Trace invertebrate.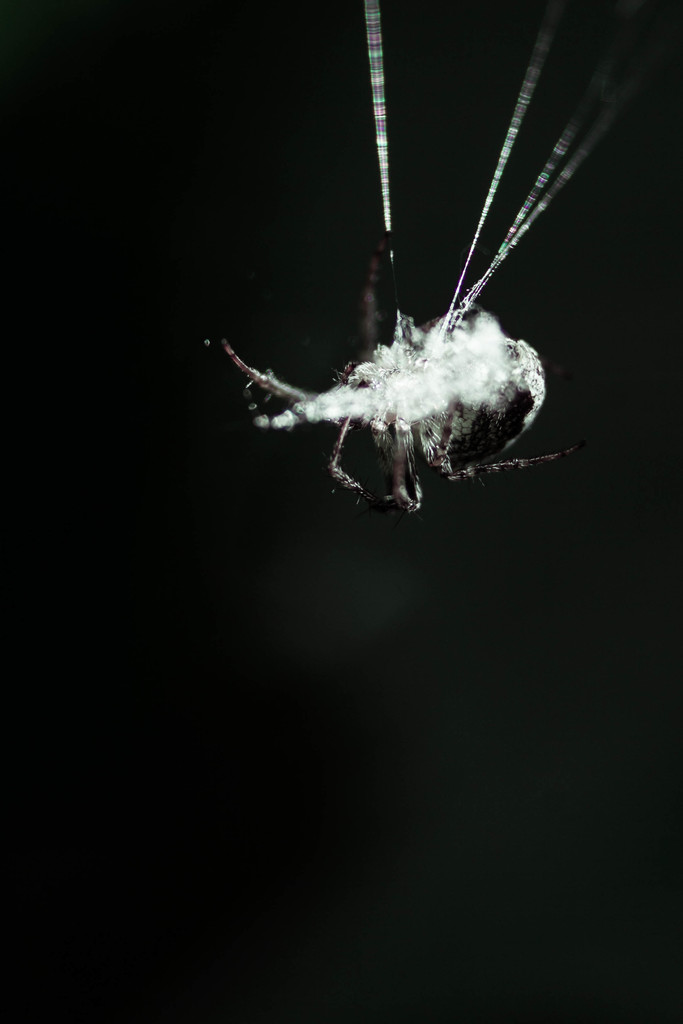
Traced to (x1=204, y1=0, x2=675, y2=517).
